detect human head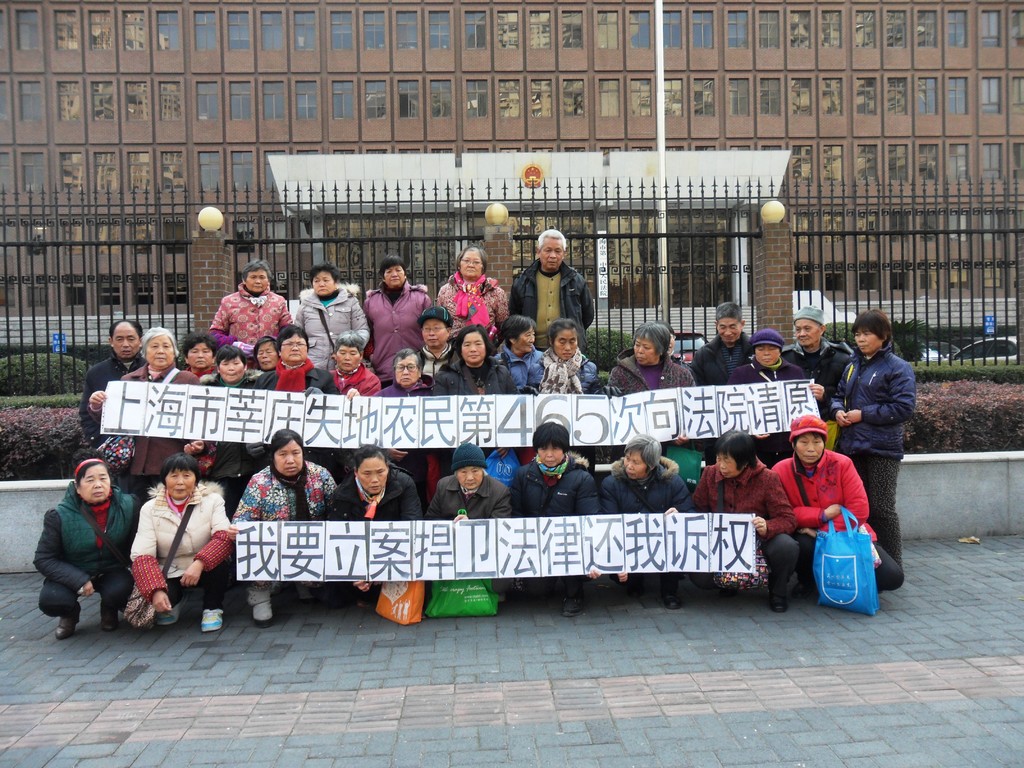
bbox(138, 324, 182, 373)
